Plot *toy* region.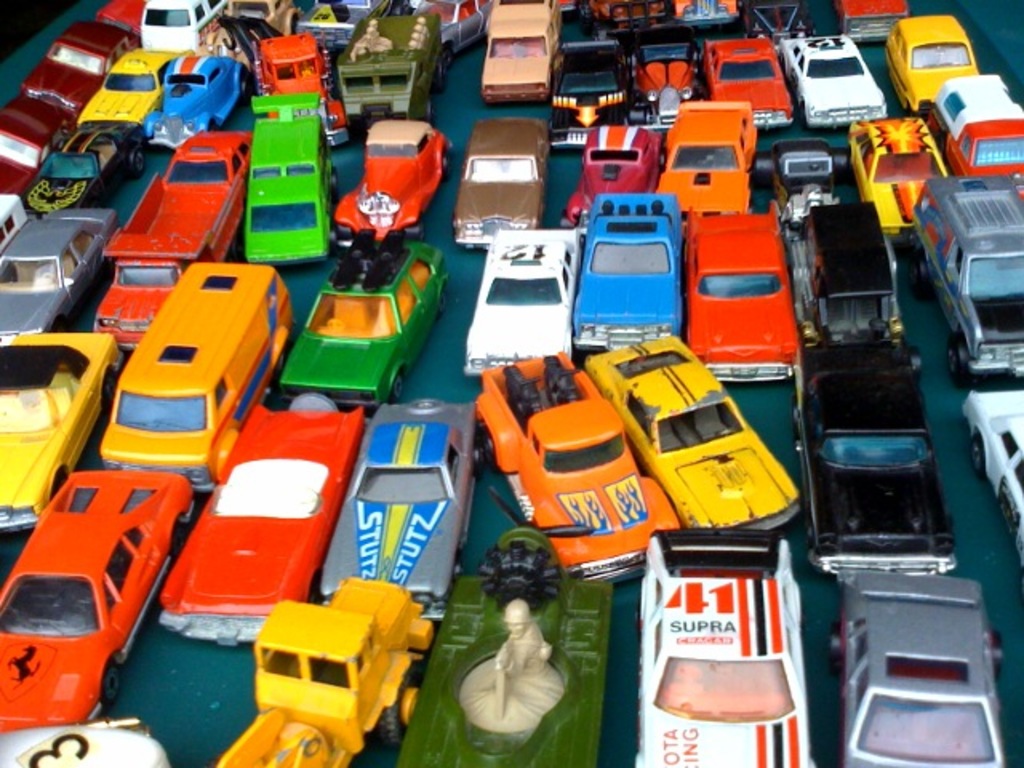
Plotted at [left=838, top=110, right=950, bottom=246].
